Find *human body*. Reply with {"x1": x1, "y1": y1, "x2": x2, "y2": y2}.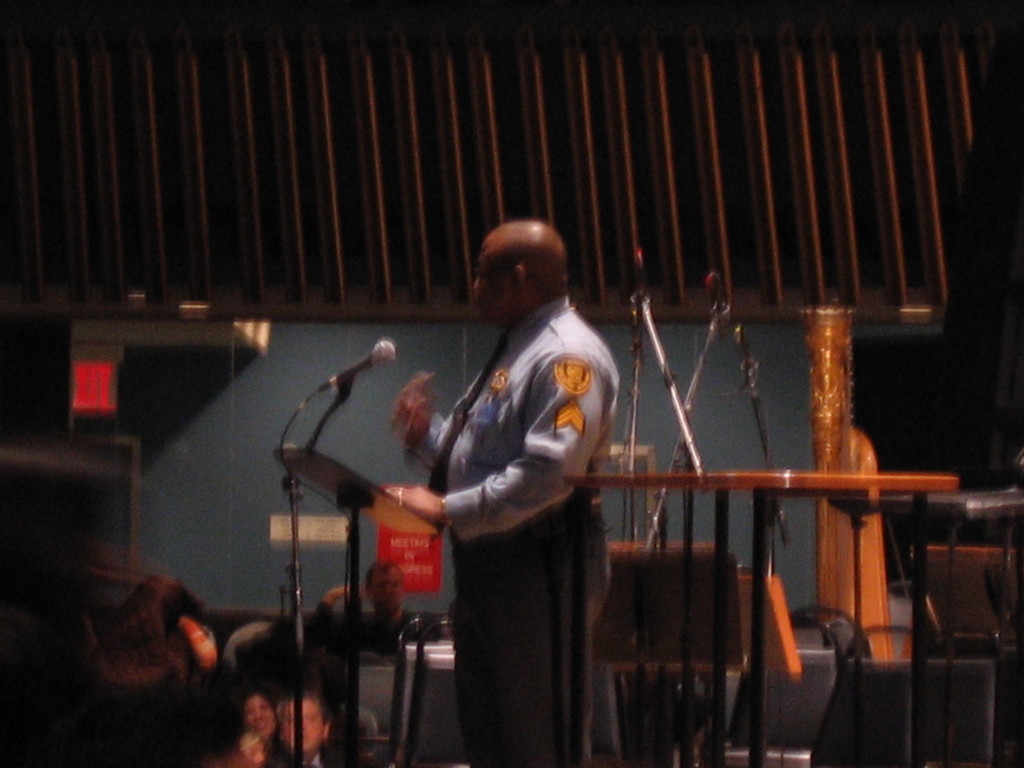
{"x1": 308, "y1": 584, "x2": 441, "y2": 707}.
